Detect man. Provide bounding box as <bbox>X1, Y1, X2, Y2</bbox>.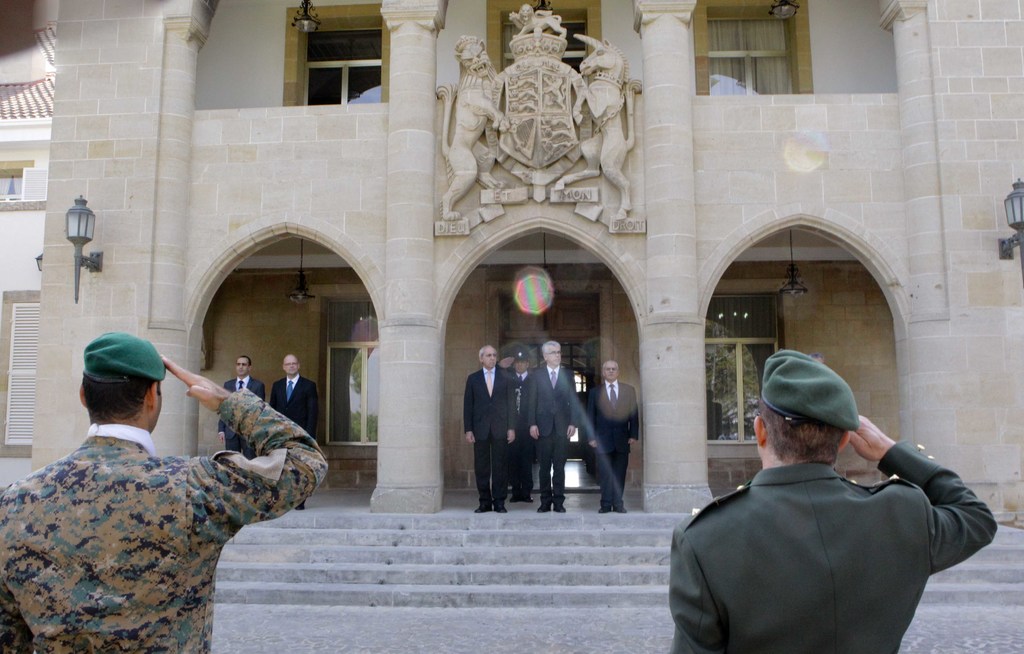
<bbox>463, 337, 514, 514</bbox>.
